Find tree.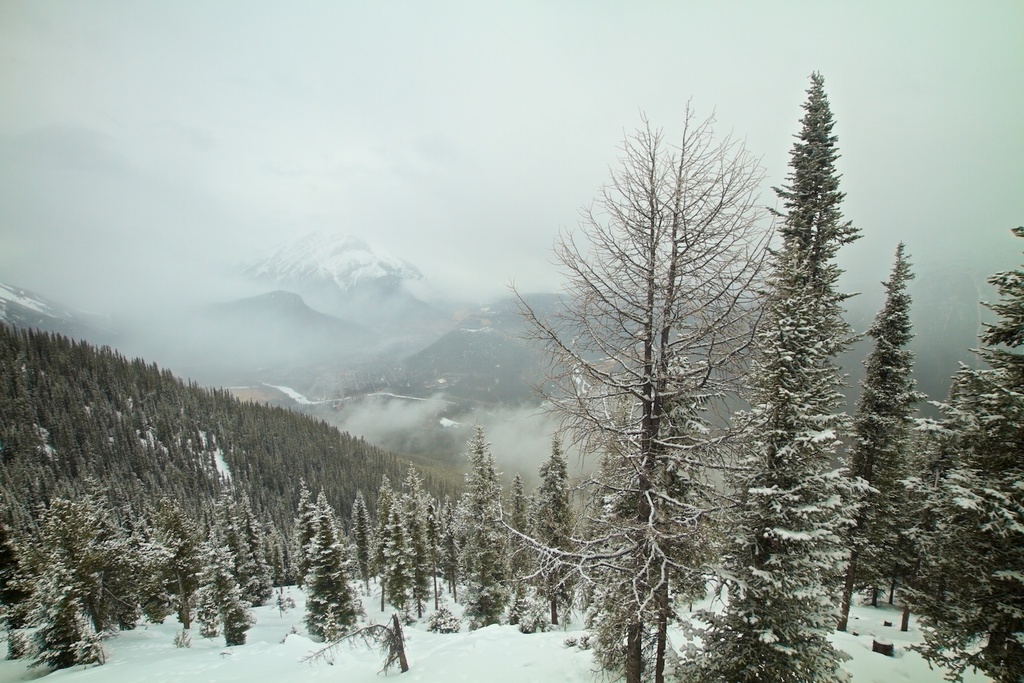
pyautogui.locateOnScreen(733, 48, 890, 636).
